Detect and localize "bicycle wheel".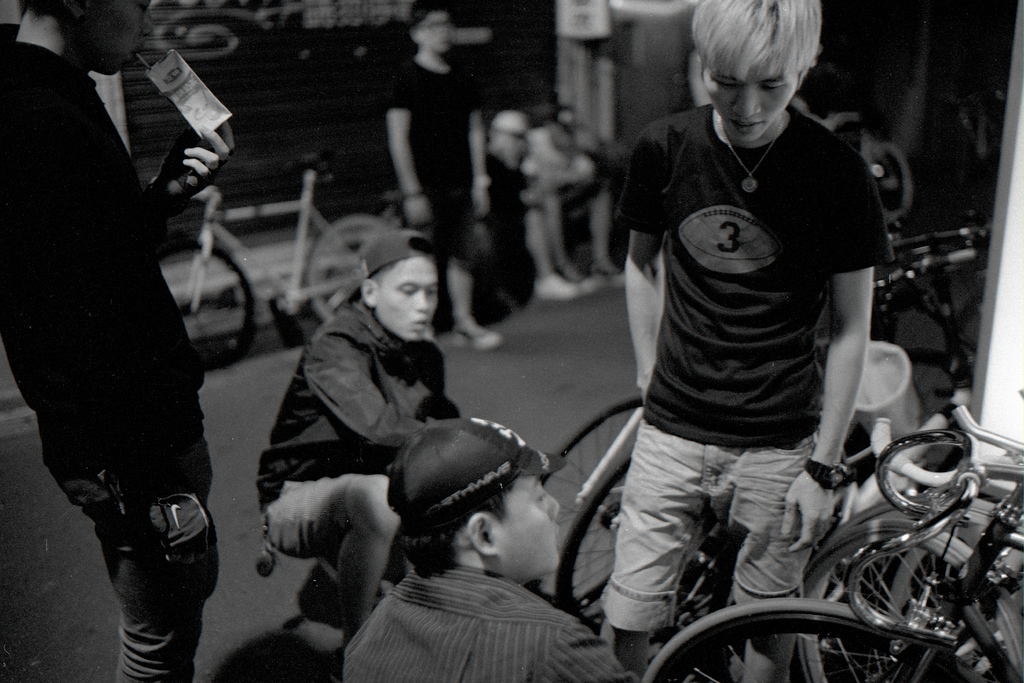
Localized at [x1=832, y1=487, x2=1023, y2=682].
